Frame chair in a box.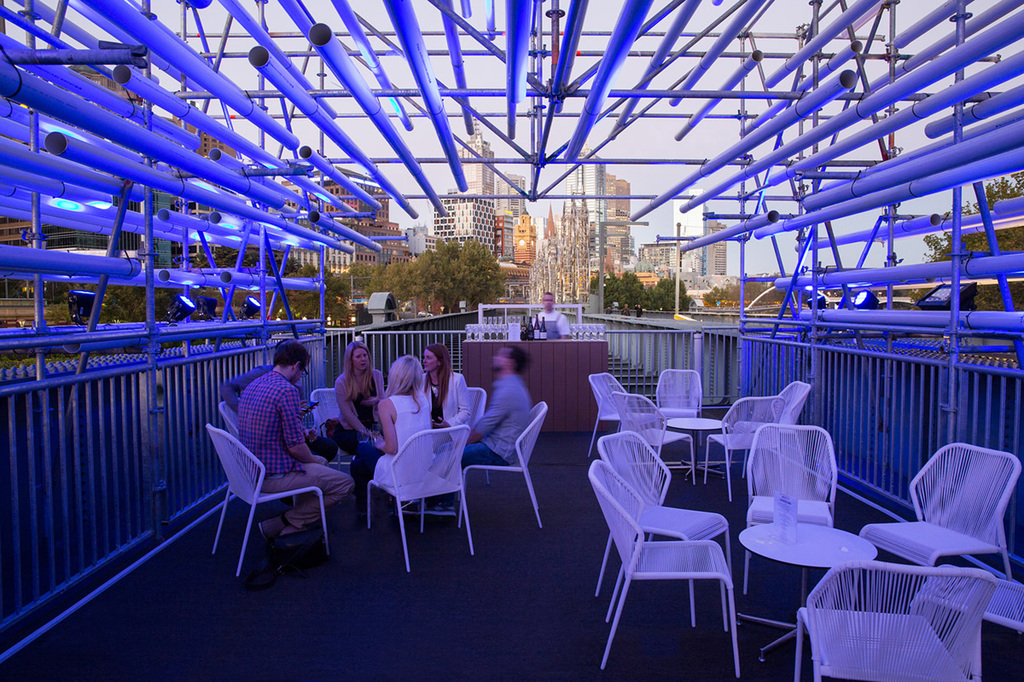
598 430 731 628.
